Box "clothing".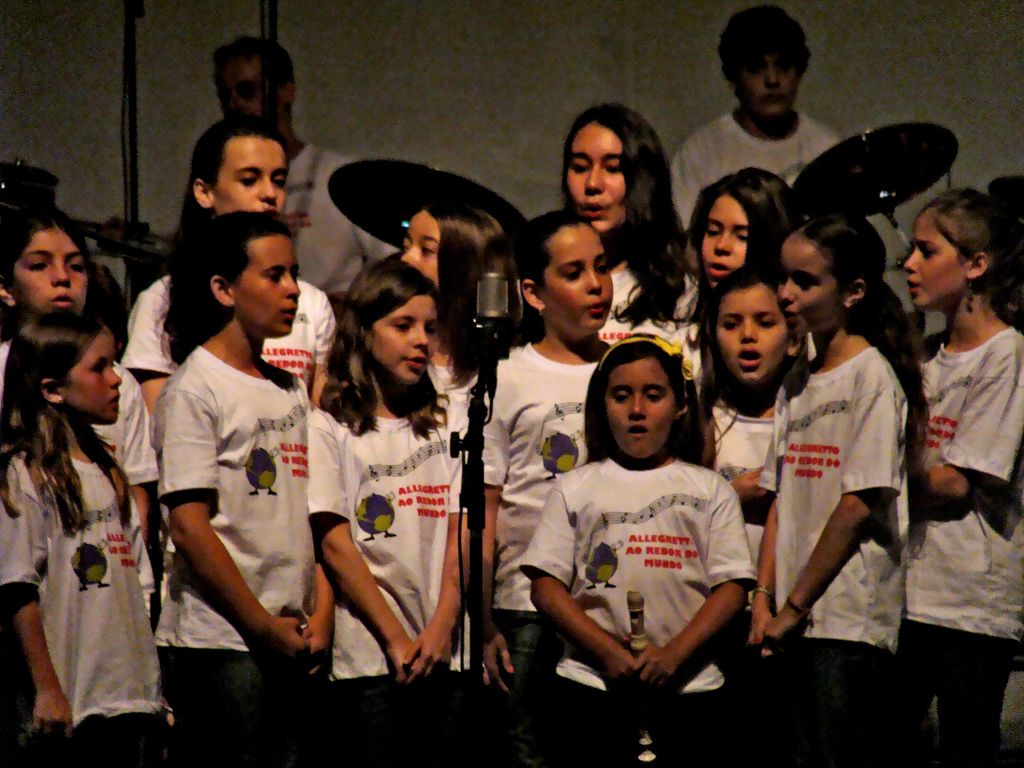
x1=149 y1=347 x2=319 y2=657.
